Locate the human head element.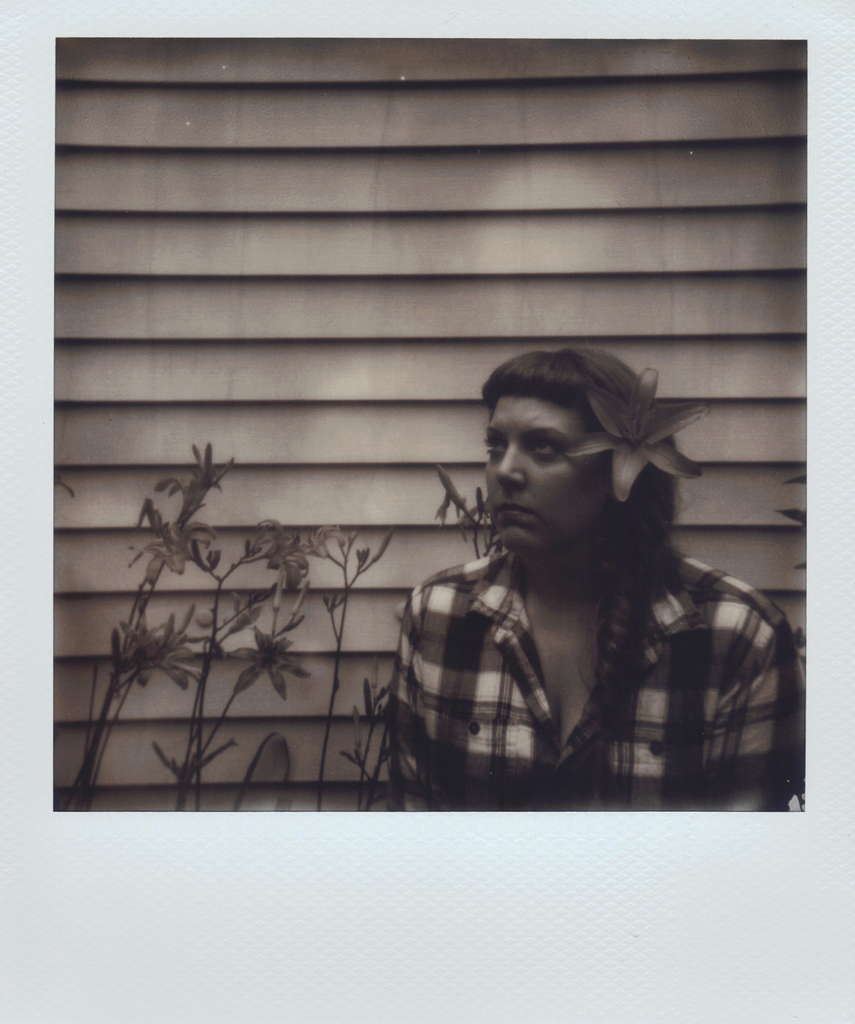
Element bbox: detection(448, 348, 684, 610).
